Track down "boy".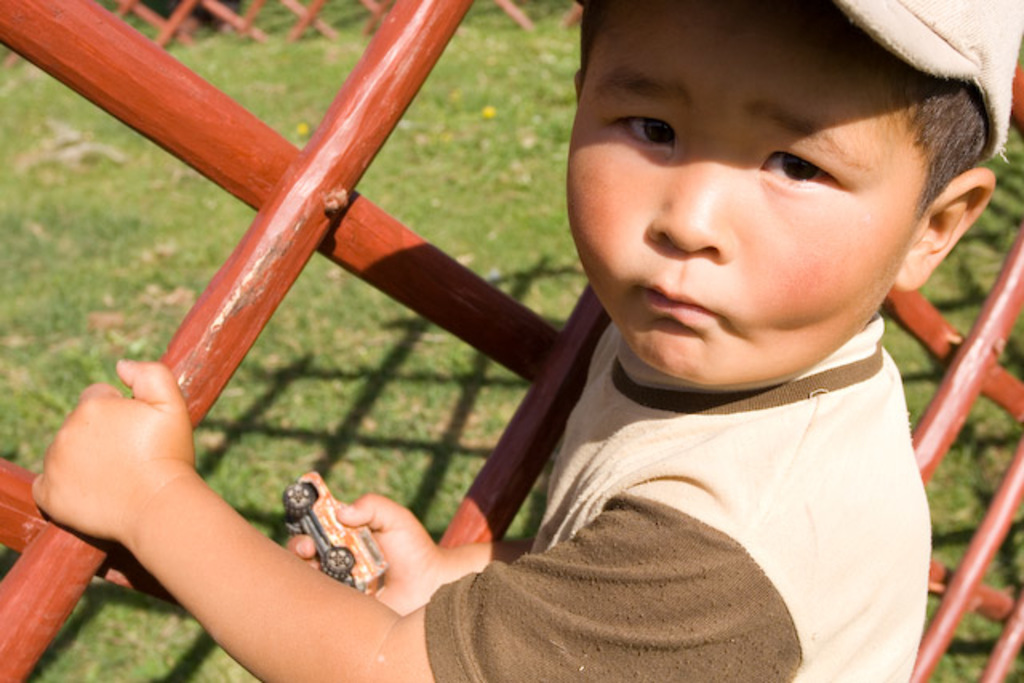
Tracked to left=27, top=0, right=1022, bottom=681.
